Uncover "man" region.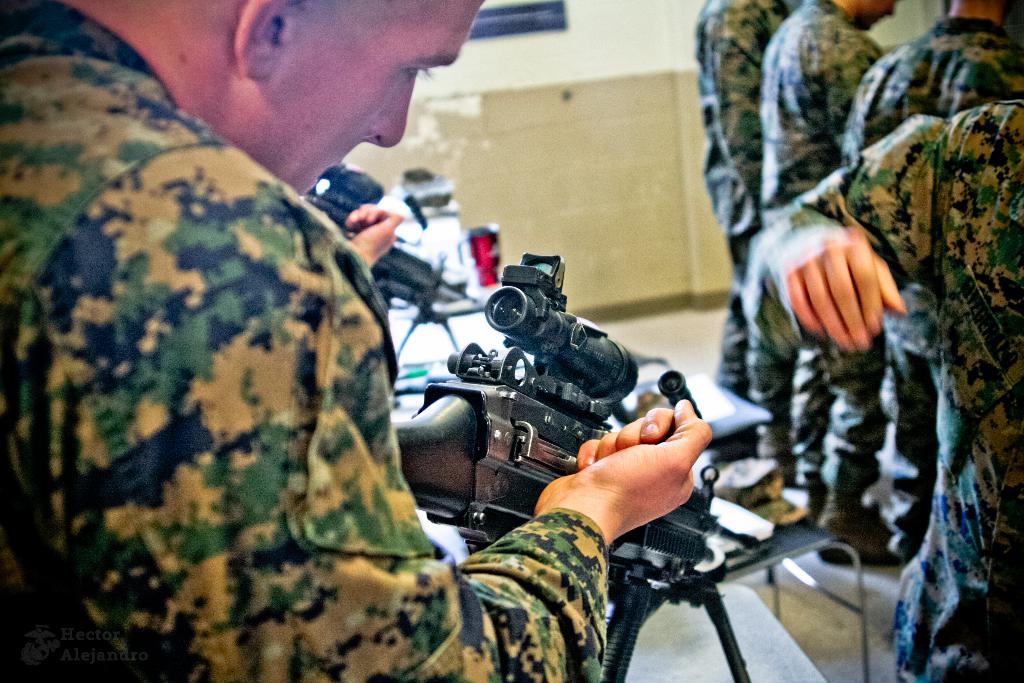
Uncovered: (left=74, top=41, right=793, bottom=634).
